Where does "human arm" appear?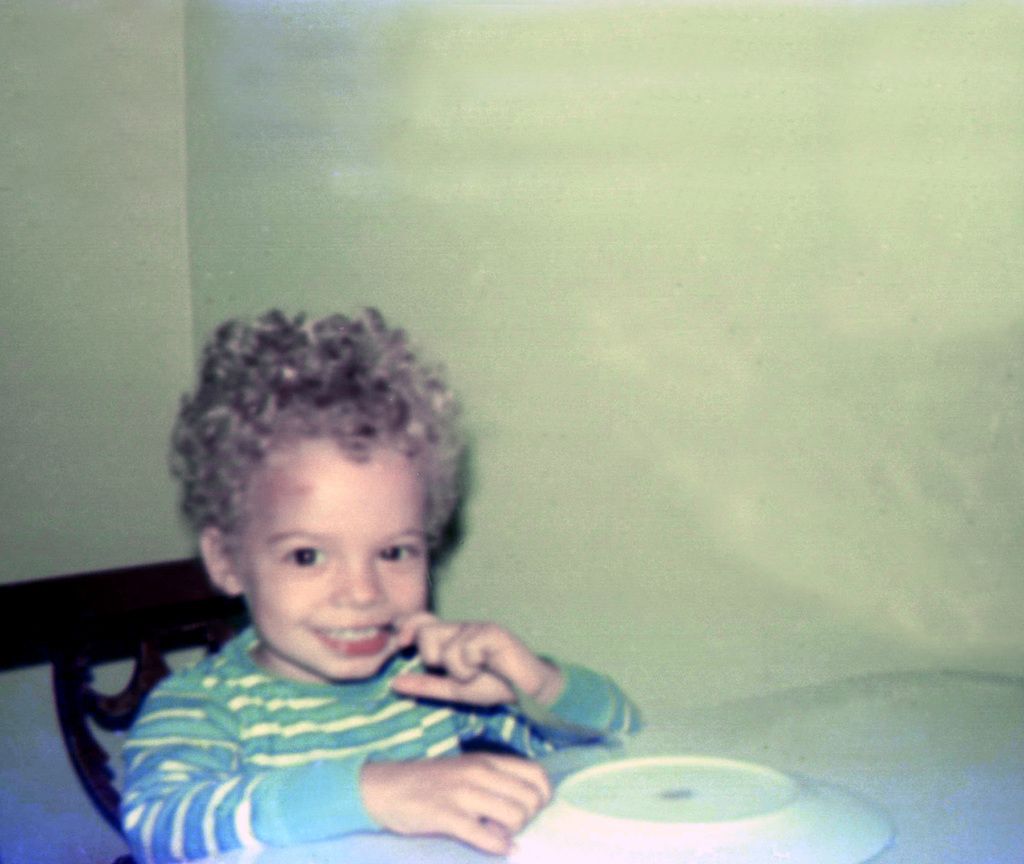
Appears at (400, 618, 642, 755).
